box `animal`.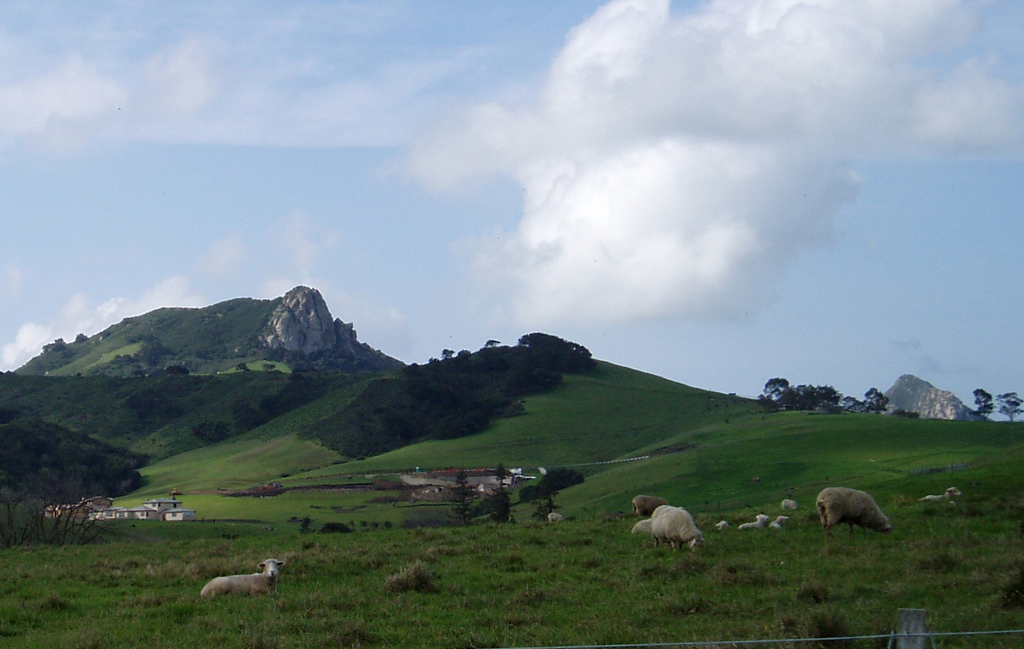
BBox(810, 488, 902, 548).
